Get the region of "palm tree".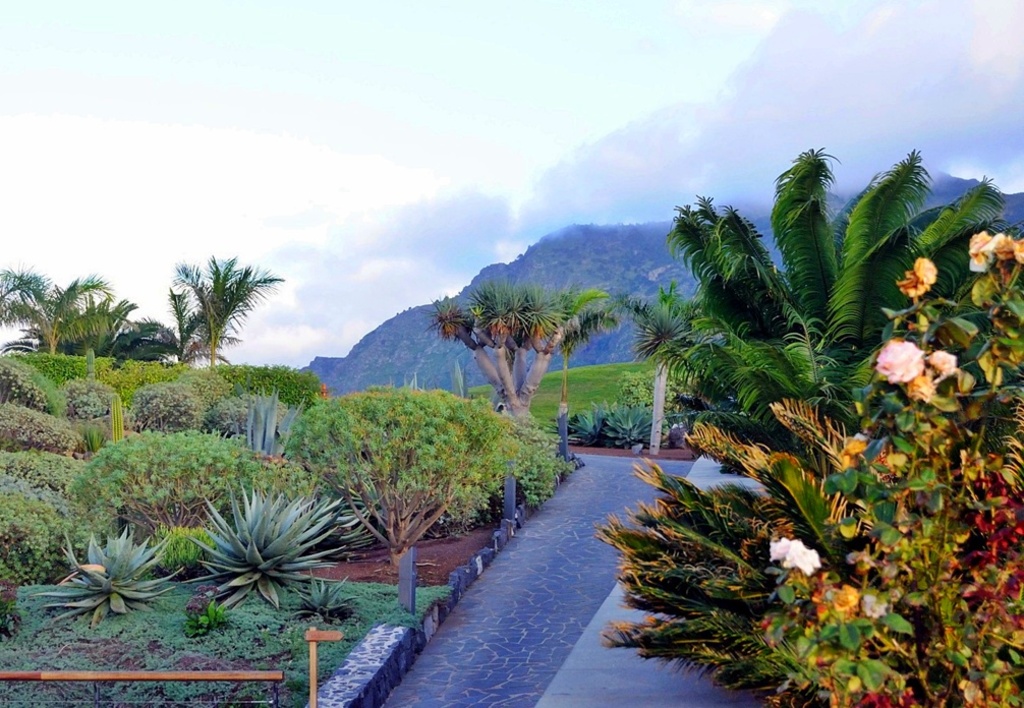
(left=57, top=297, right=121, bottom=341).
